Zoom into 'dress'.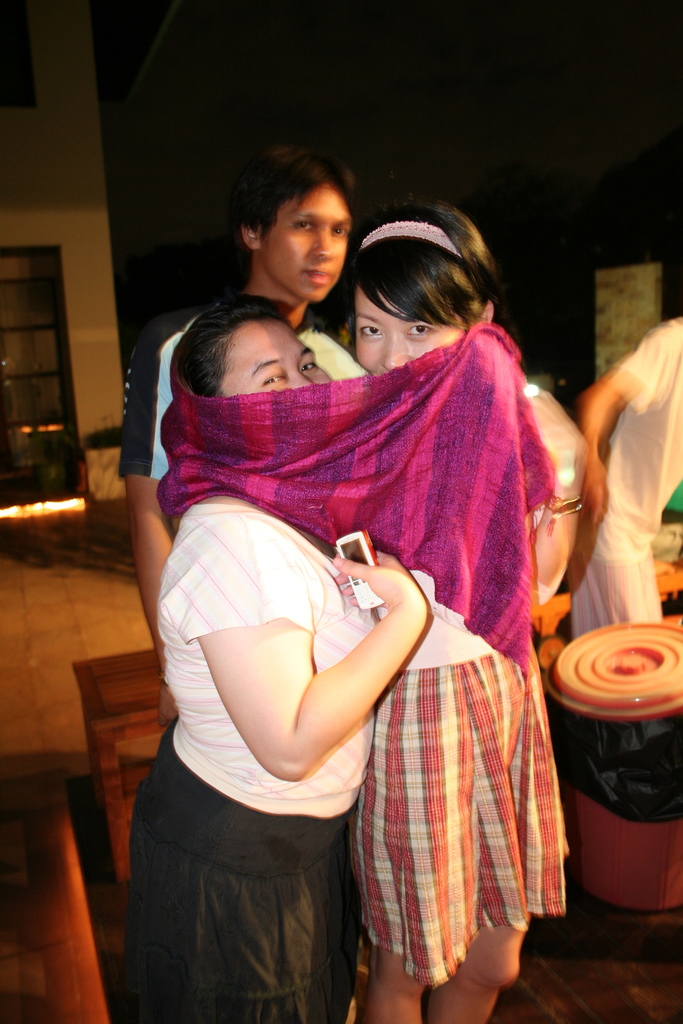
Zoom target: 391, 556, 585, 975.
